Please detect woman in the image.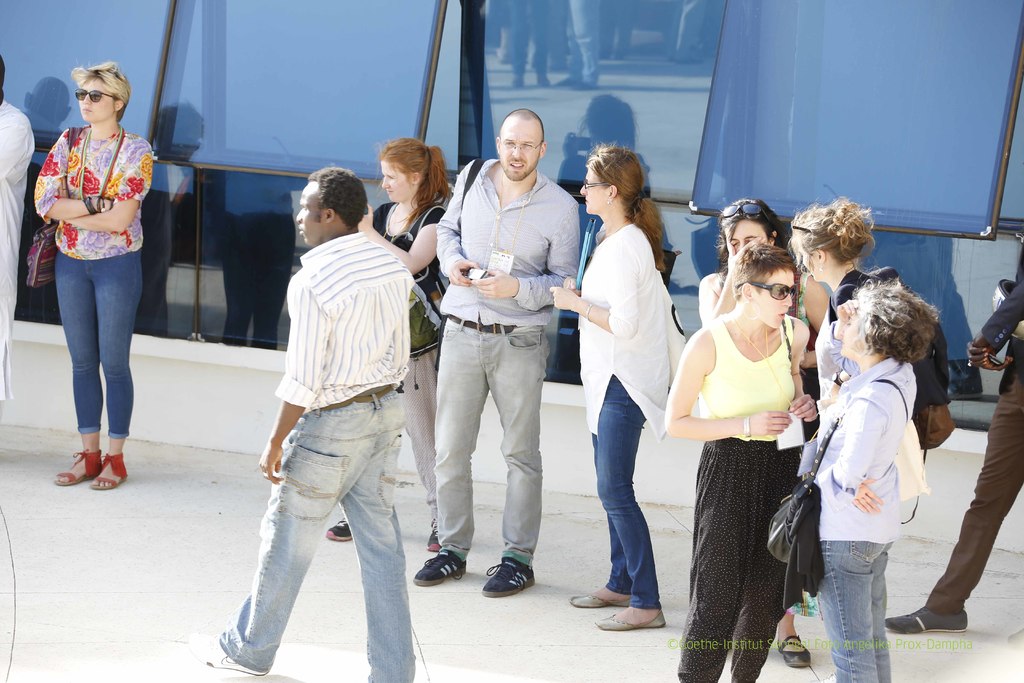
[26,55,164,493].
